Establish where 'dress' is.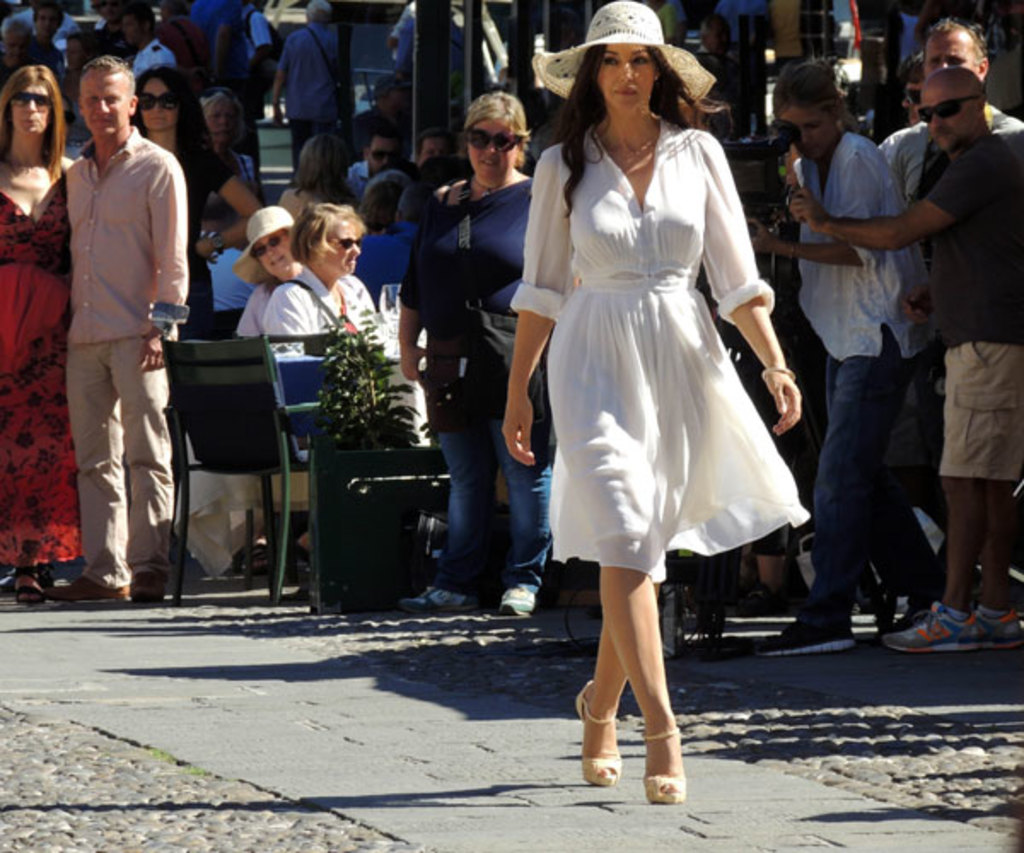
Established at (505,113,812,583).
